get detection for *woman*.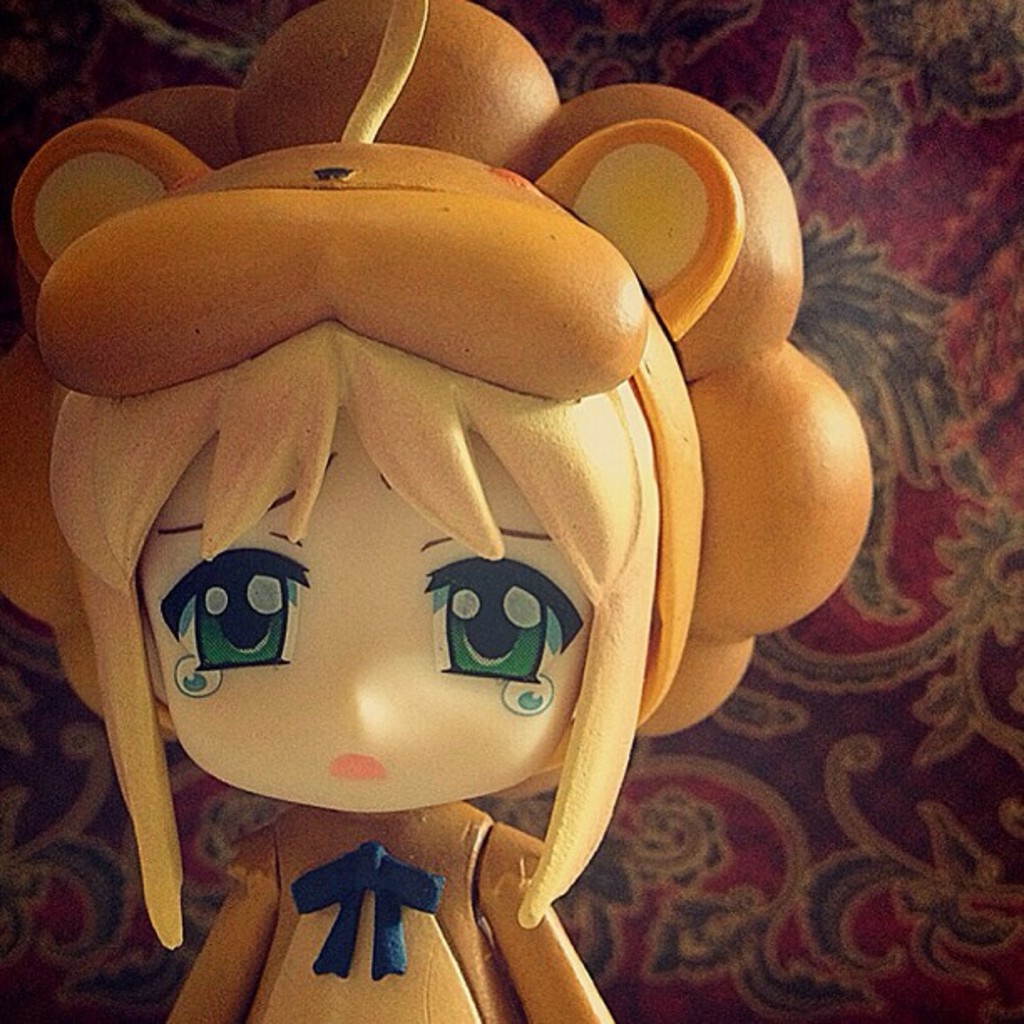
Detection: x1=25 y1=80 x2=857 y2=999.
